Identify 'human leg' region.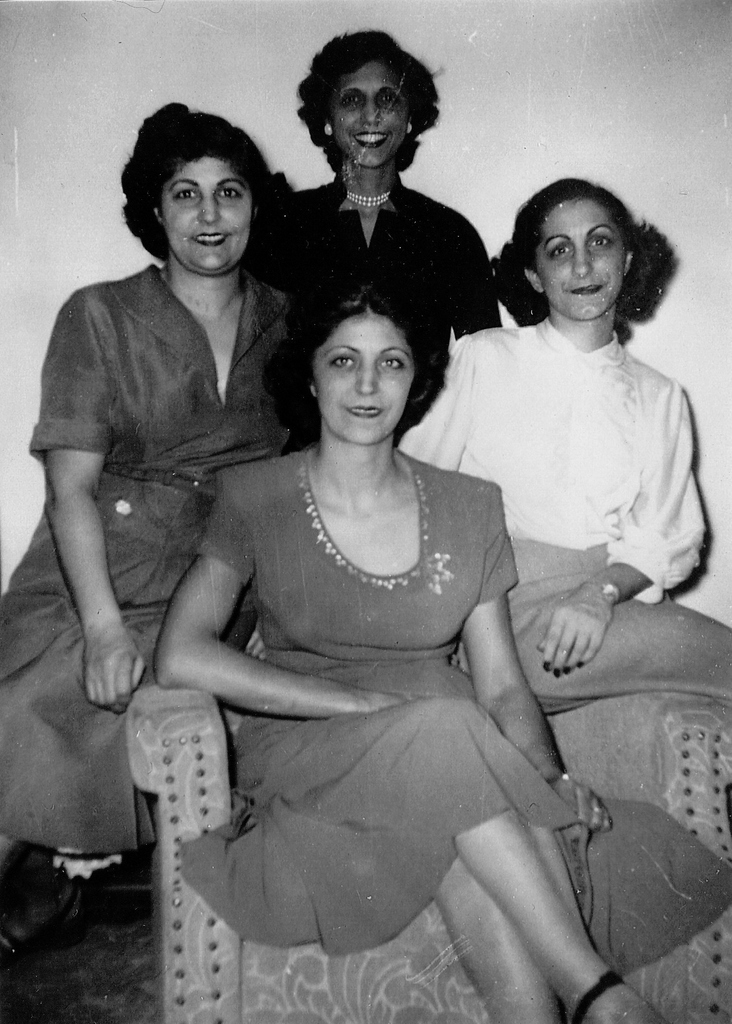
Region: [433, 810, 645, 986].
